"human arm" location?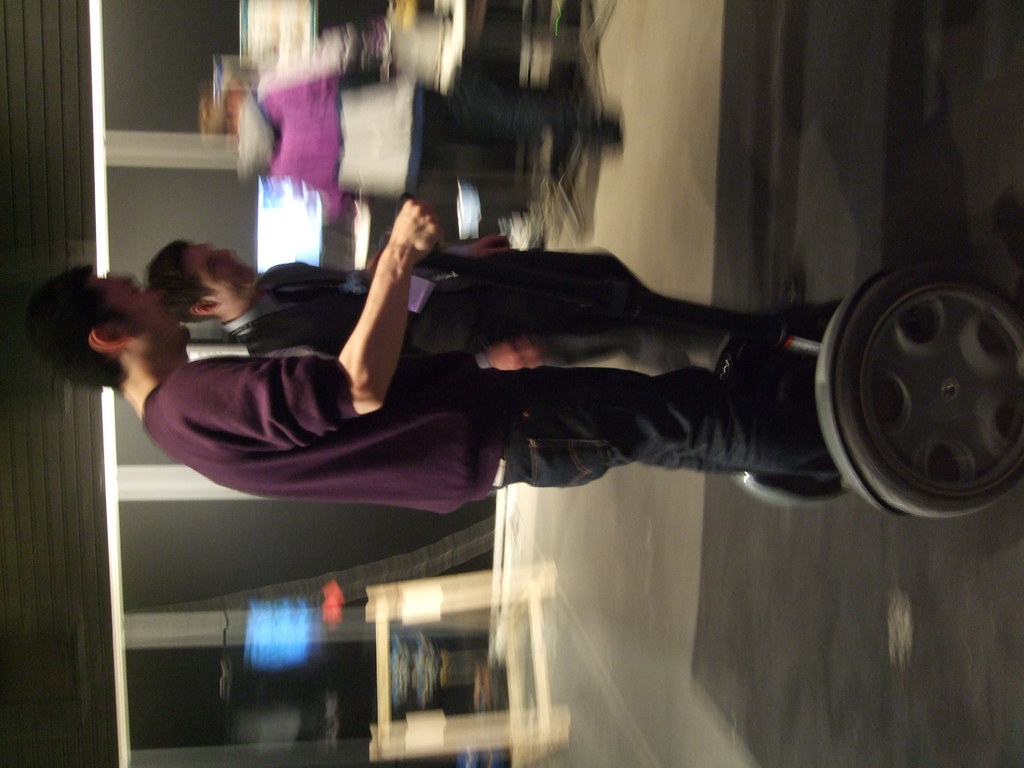
<bbox>432, 333, 561, 387</bbox>
